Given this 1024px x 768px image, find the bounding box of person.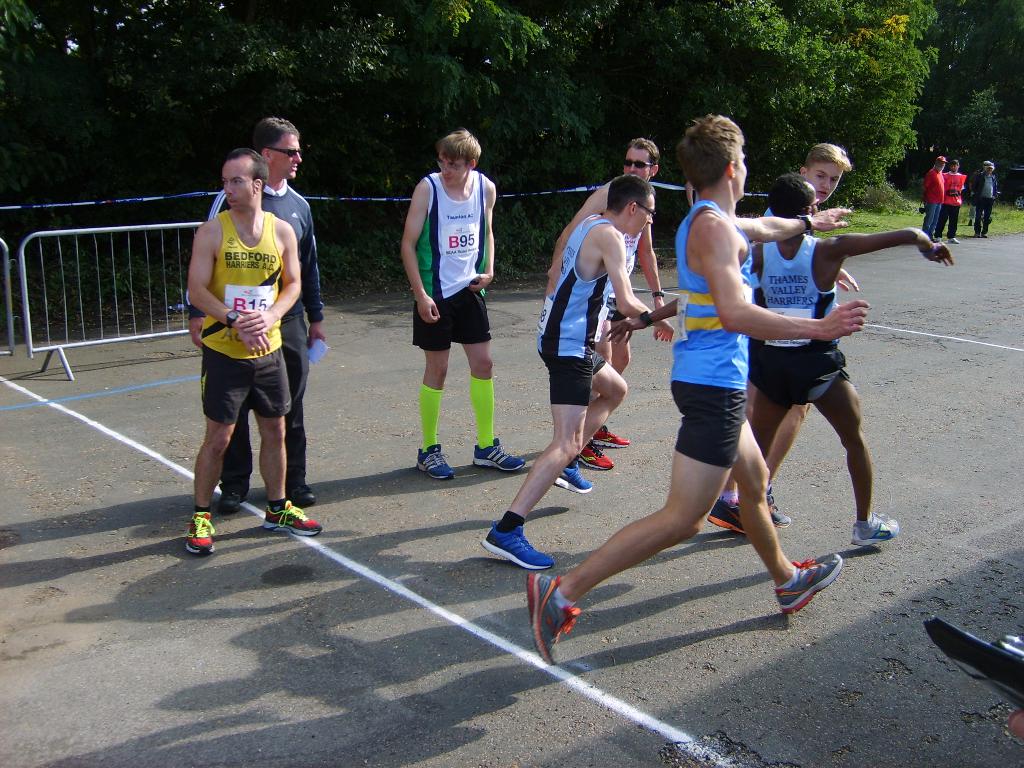
bbox=(186, 108, 334, 504).
